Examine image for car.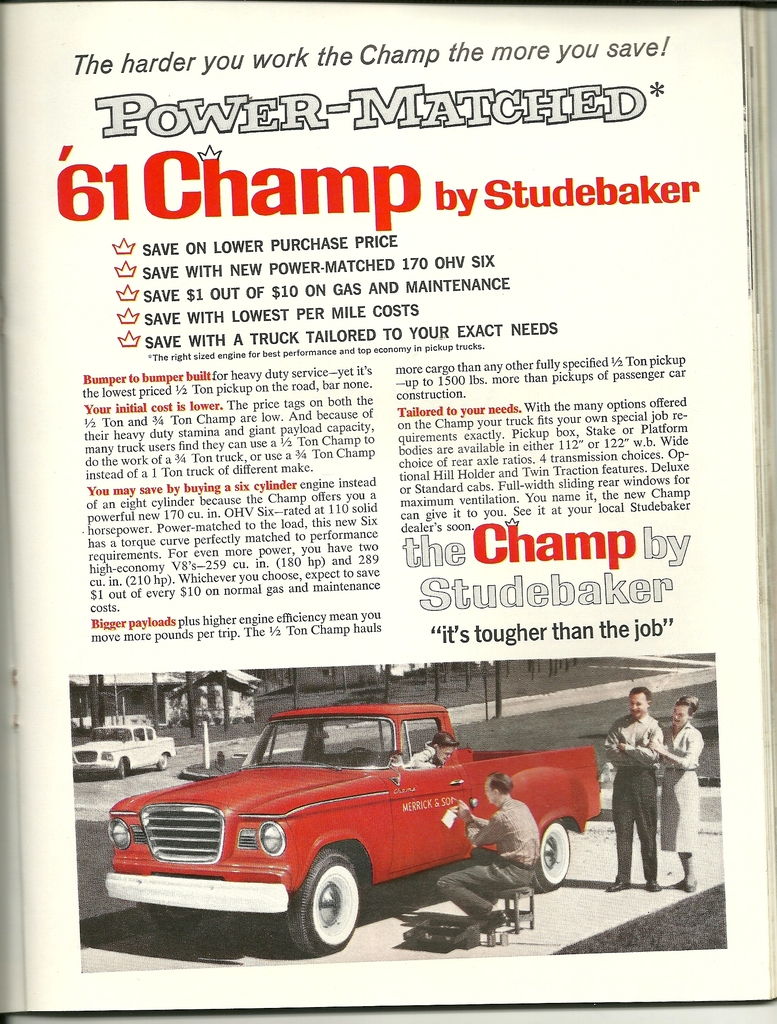
Examination result: l=69, t=723, r=176, b=783.
